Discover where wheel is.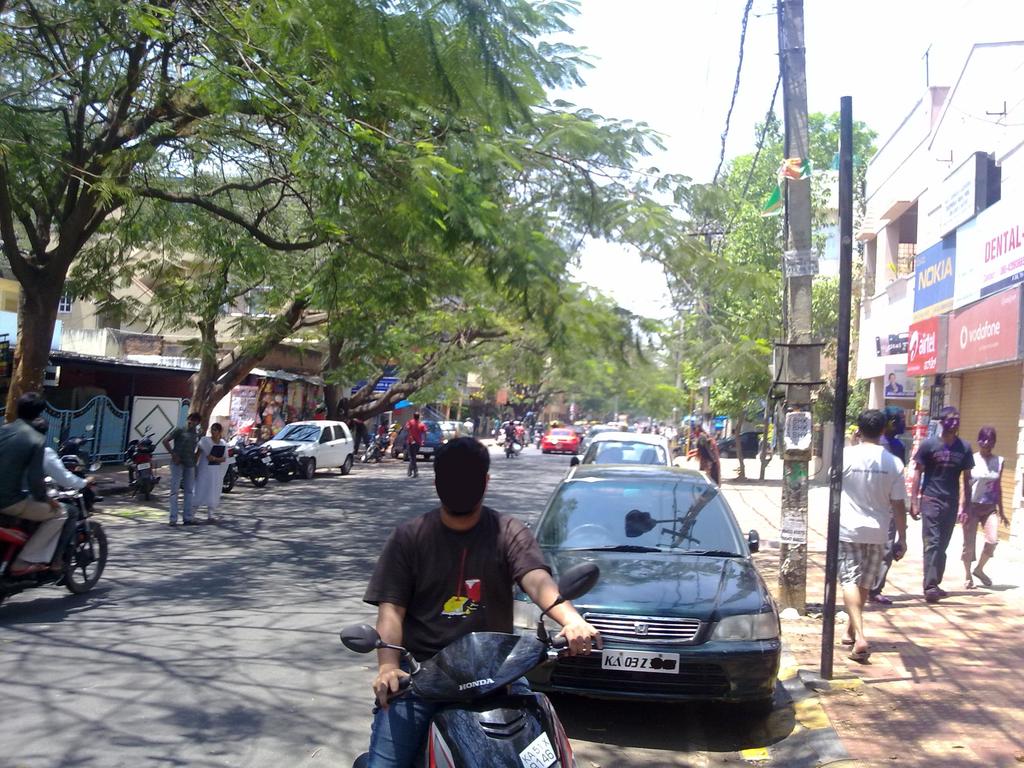
Discovered at bbox=[65, 527, 111, 598].
